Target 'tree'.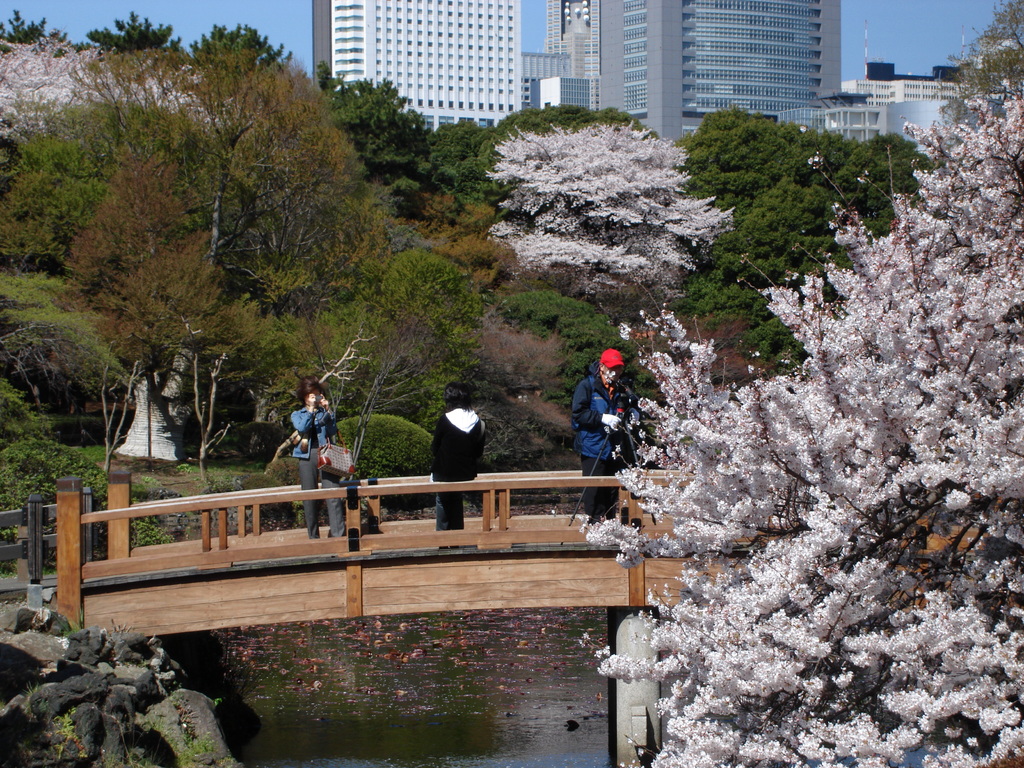
Target region: {"left": 936, "top": 0, "right": 1023, "bottom": 124}.
